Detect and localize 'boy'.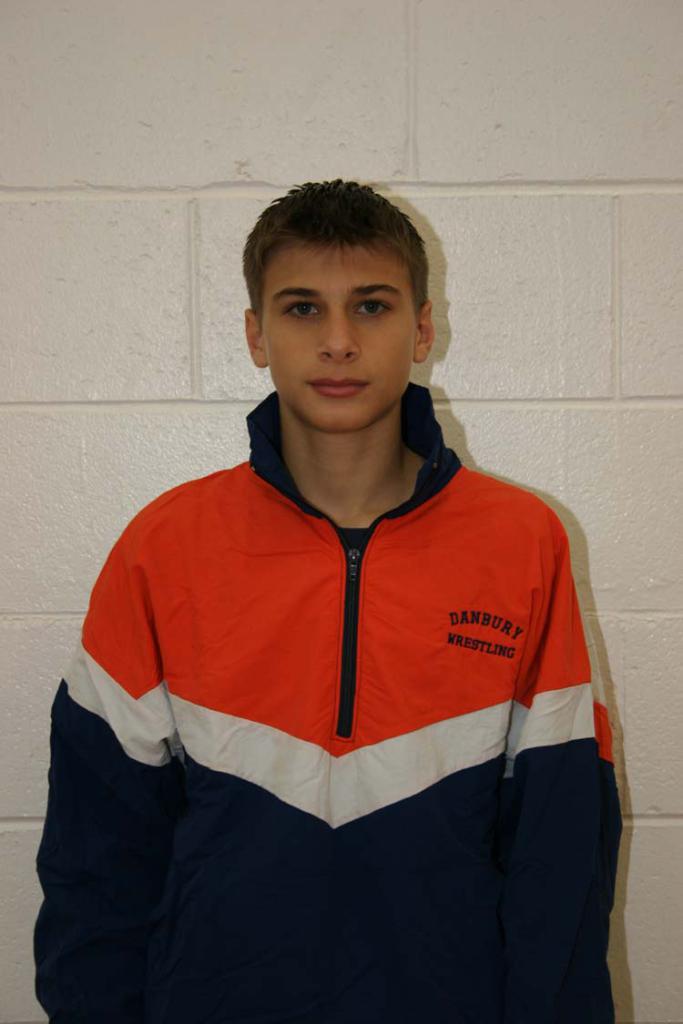
Localized at BBox(36, 175, 620, 1019).
